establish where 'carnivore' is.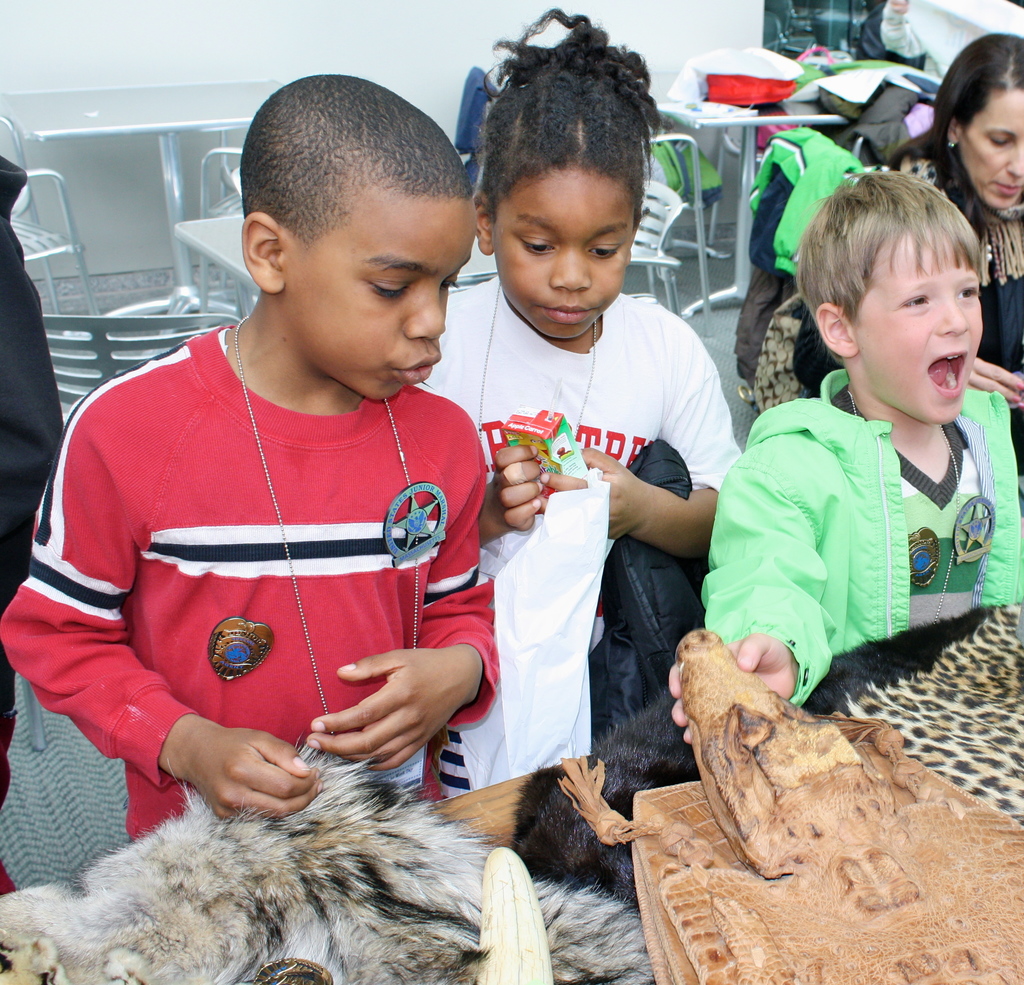
Established at bbox=(445, 2, 772, 736).
